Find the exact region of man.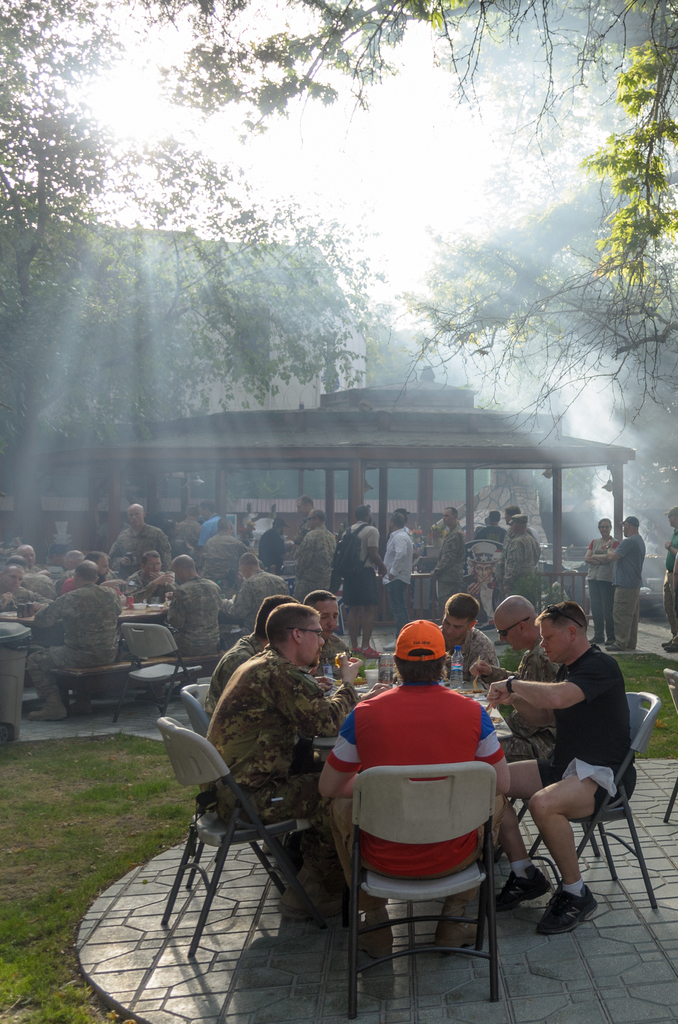
Exact region: (492, 593, 549, 884).
